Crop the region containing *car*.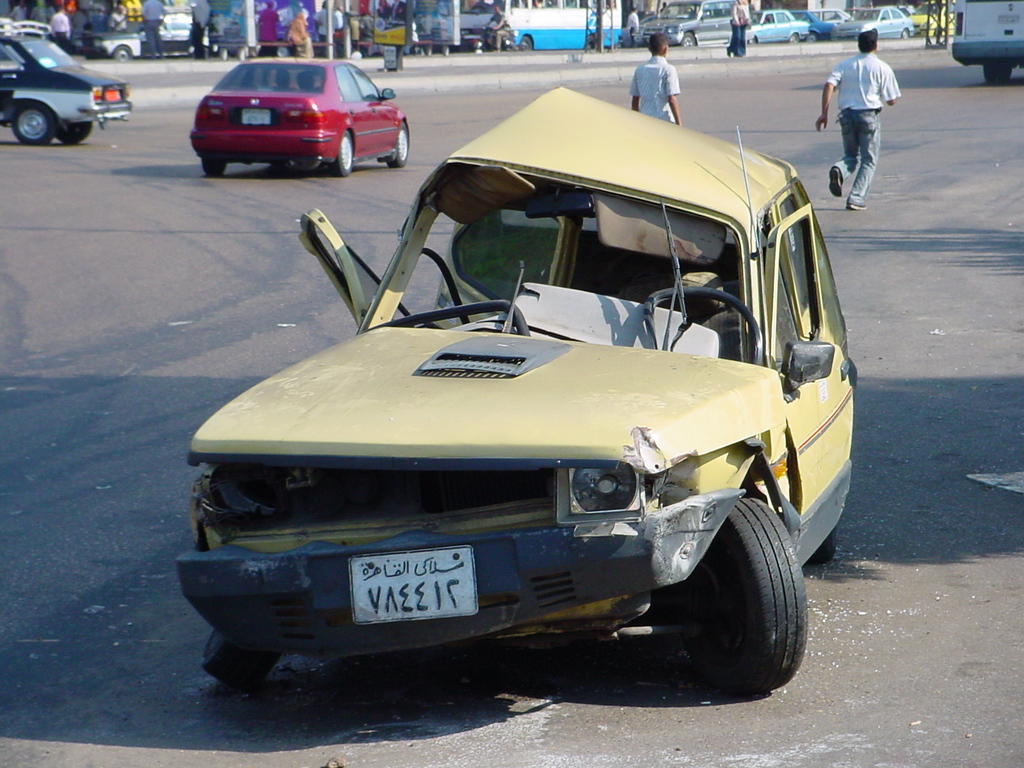
Crop region: [left=739, top=6, right=810, bottom=45].
